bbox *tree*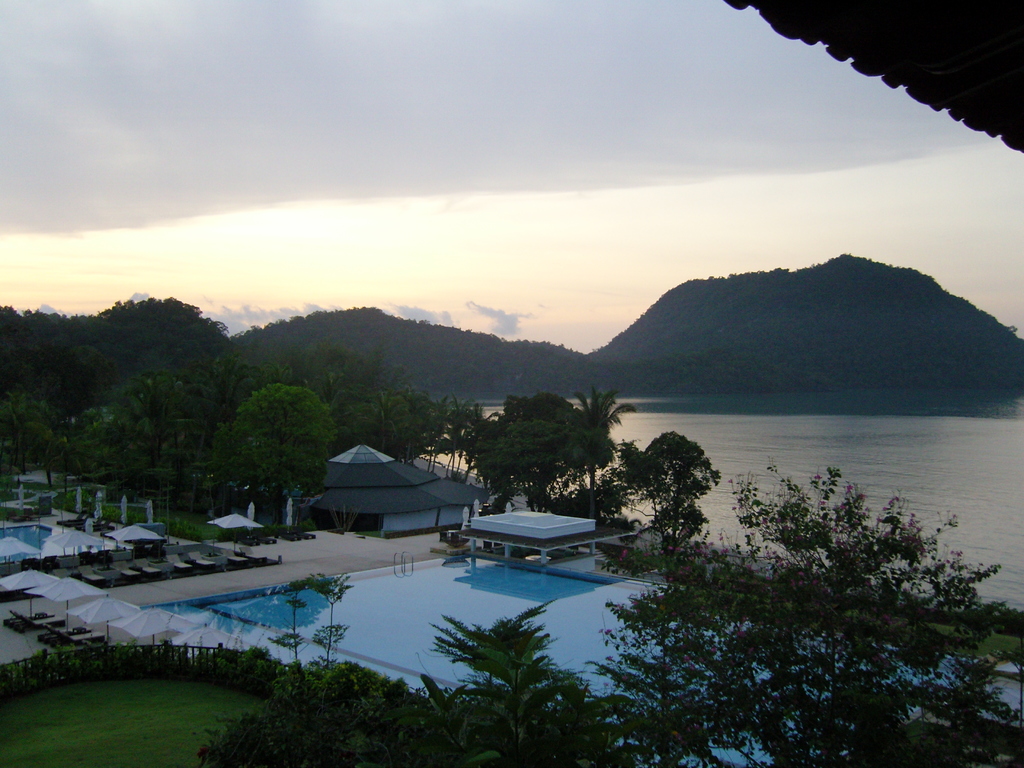
bbox(234, 390, 338, 525)
